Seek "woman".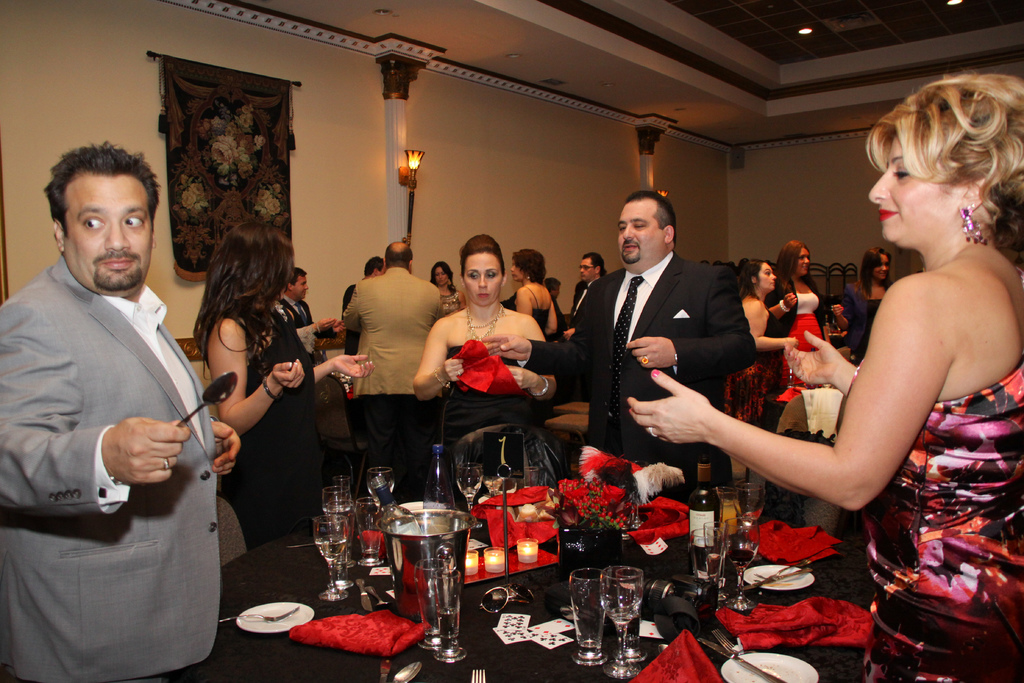
(723,259,801,422).
